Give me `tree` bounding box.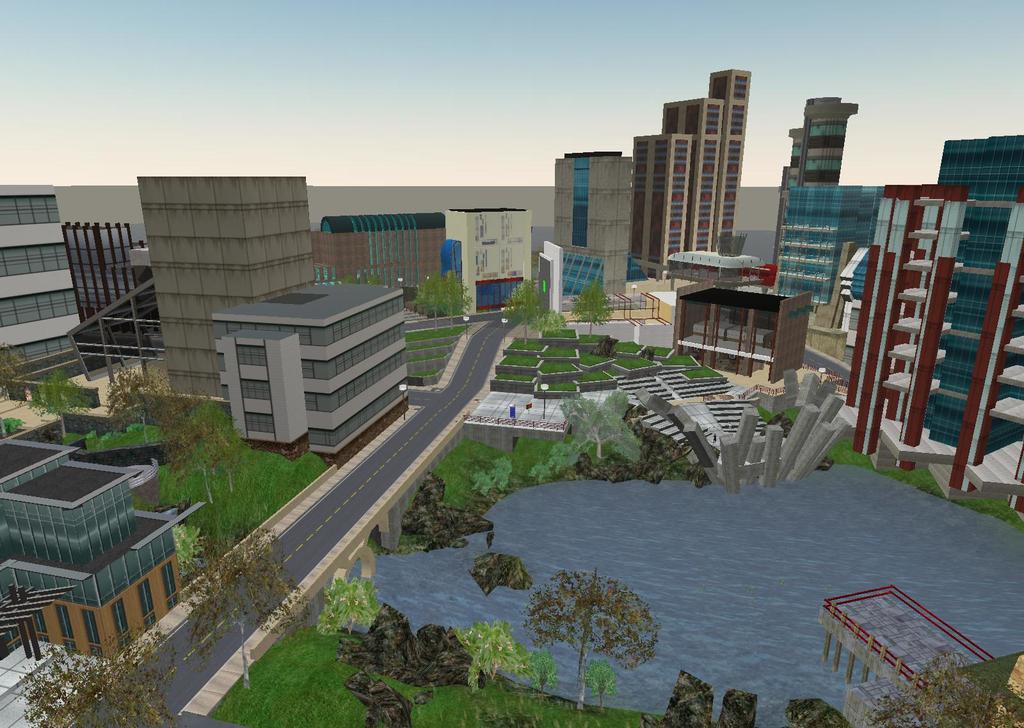
left=535, top=305, right=566, bottom=333.
